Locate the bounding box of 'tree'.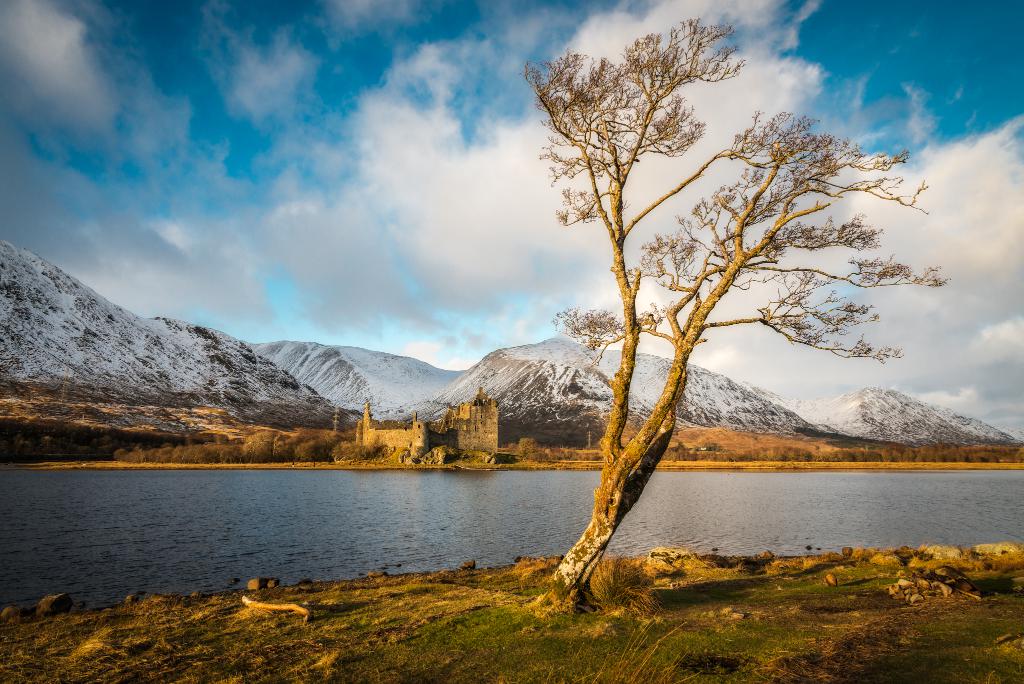
Bounding box: pyautogui.locateOnScreen(524, 17, 950, 619).
